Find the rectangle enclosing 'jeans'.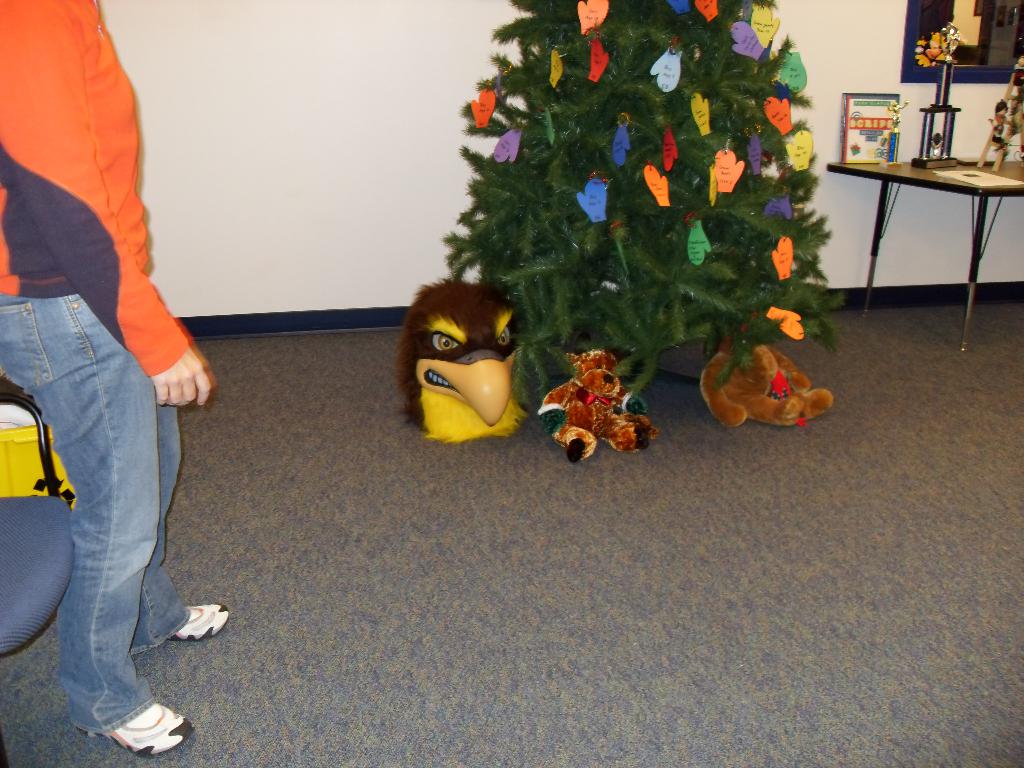
select_region(16, 289, 204, 748).
